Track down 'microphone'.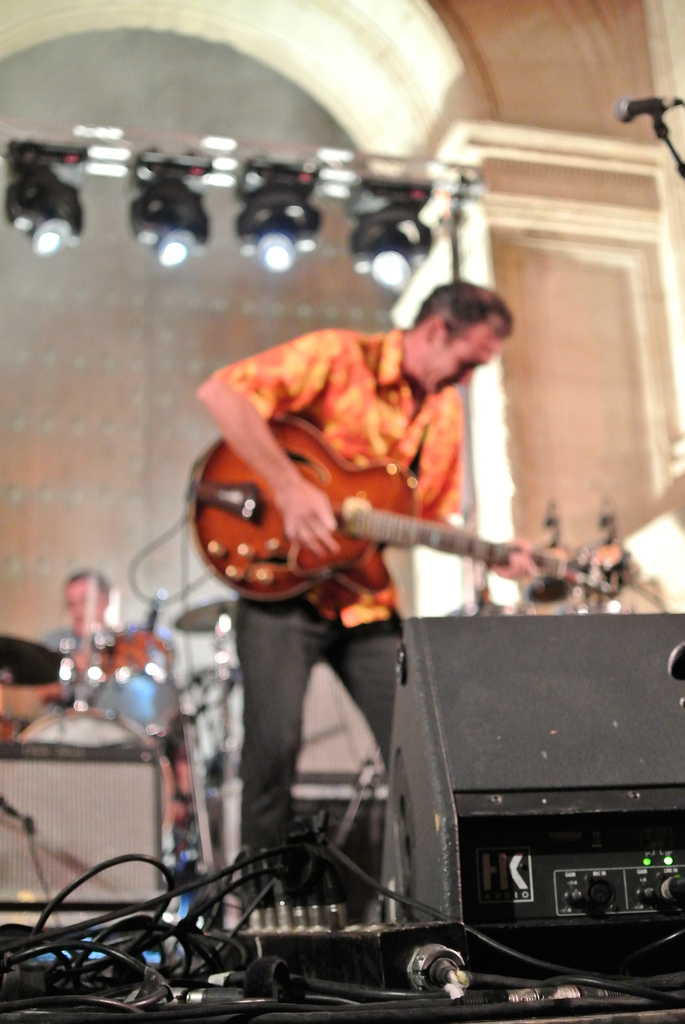
Tracked to BBox(139, 577, 167, 649).
